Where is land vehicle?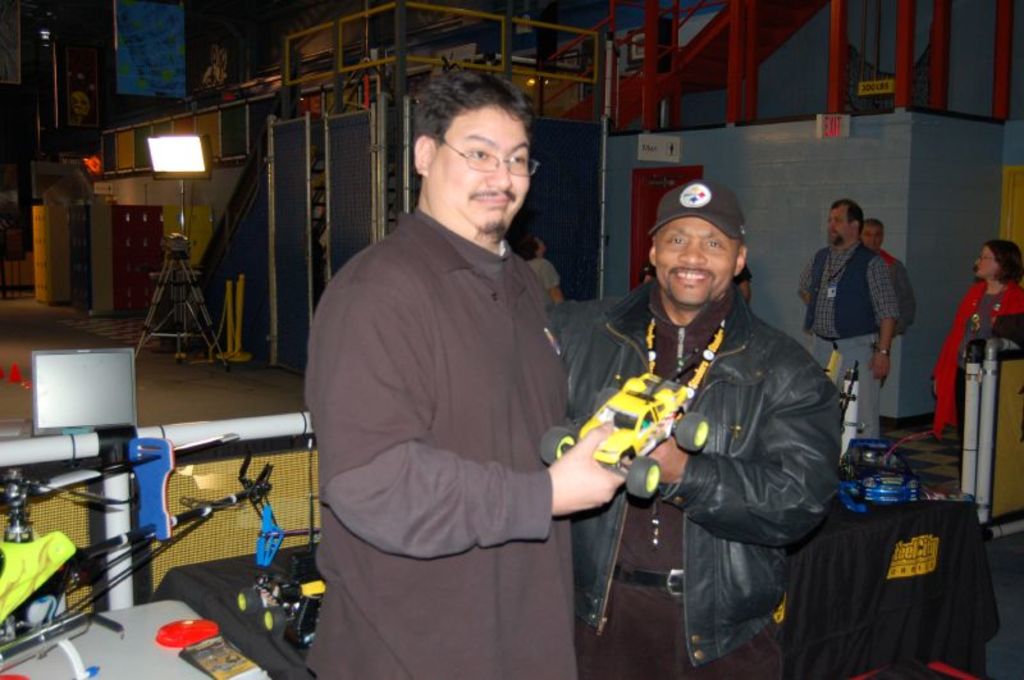
(left=840, top=430, right=942, bottom=511).
